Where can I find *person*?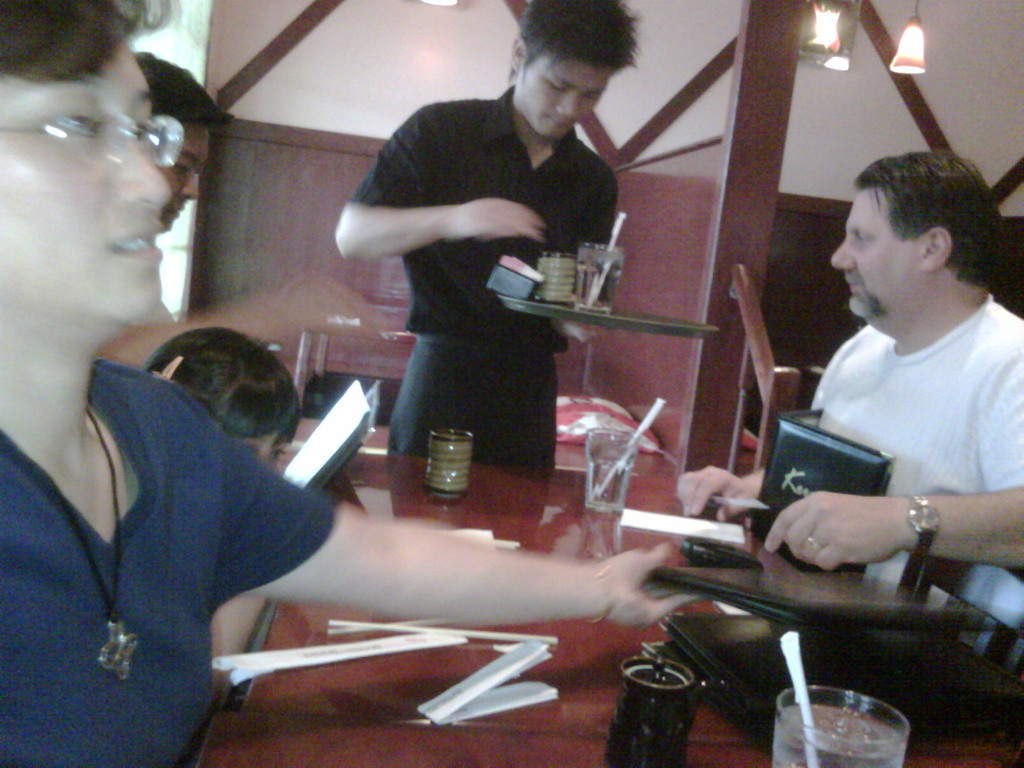
You can find it at [left=334, top=0, right=638, bottom=481].
